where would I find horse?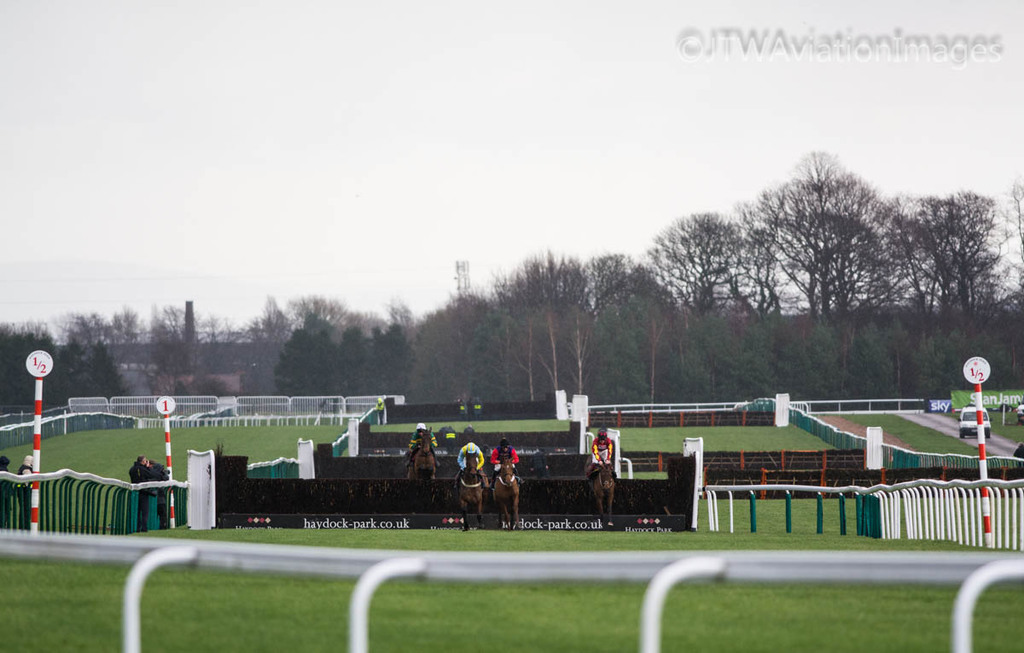
At rect(459, 447, 488, 528).
